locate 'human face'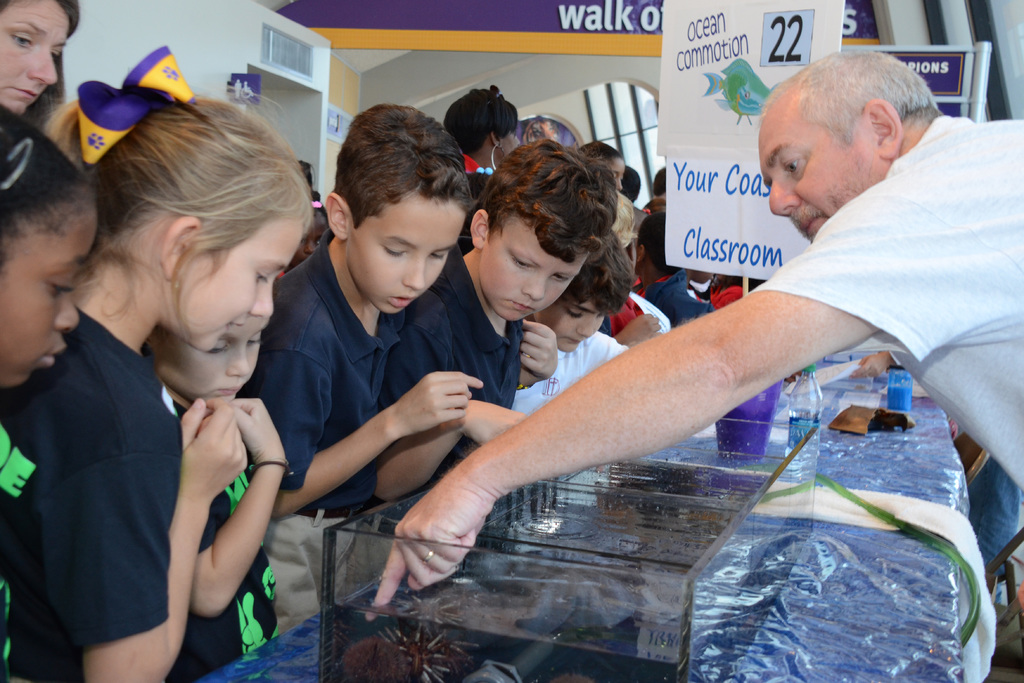
(0,1,63,112)
